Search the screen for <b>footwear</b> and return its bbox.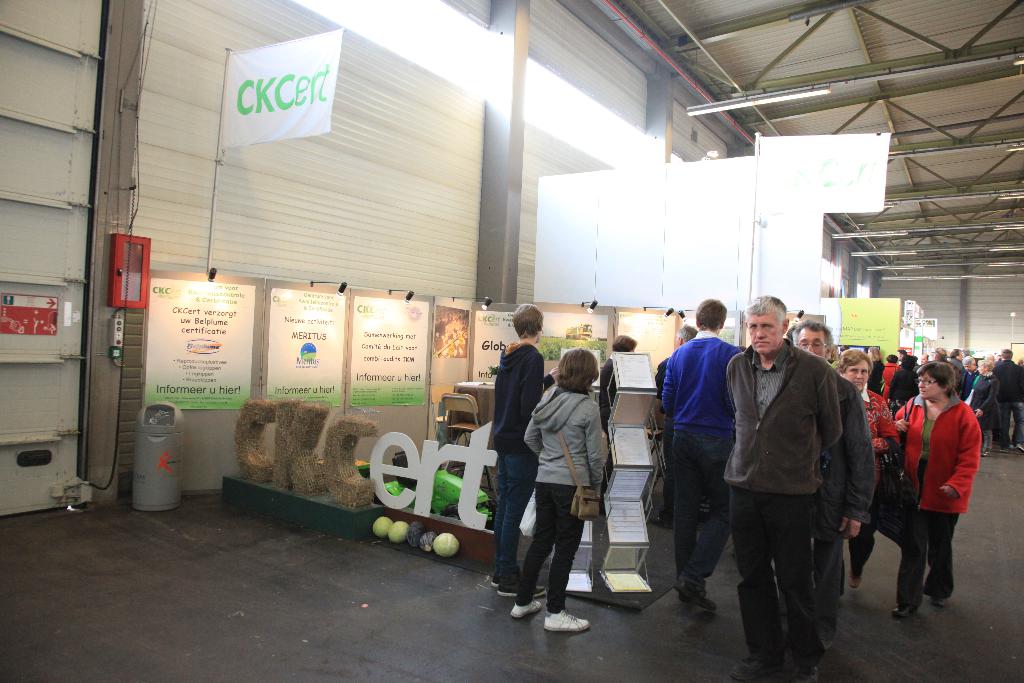
Found: left=675, top=588, right=715, bottom=604.
